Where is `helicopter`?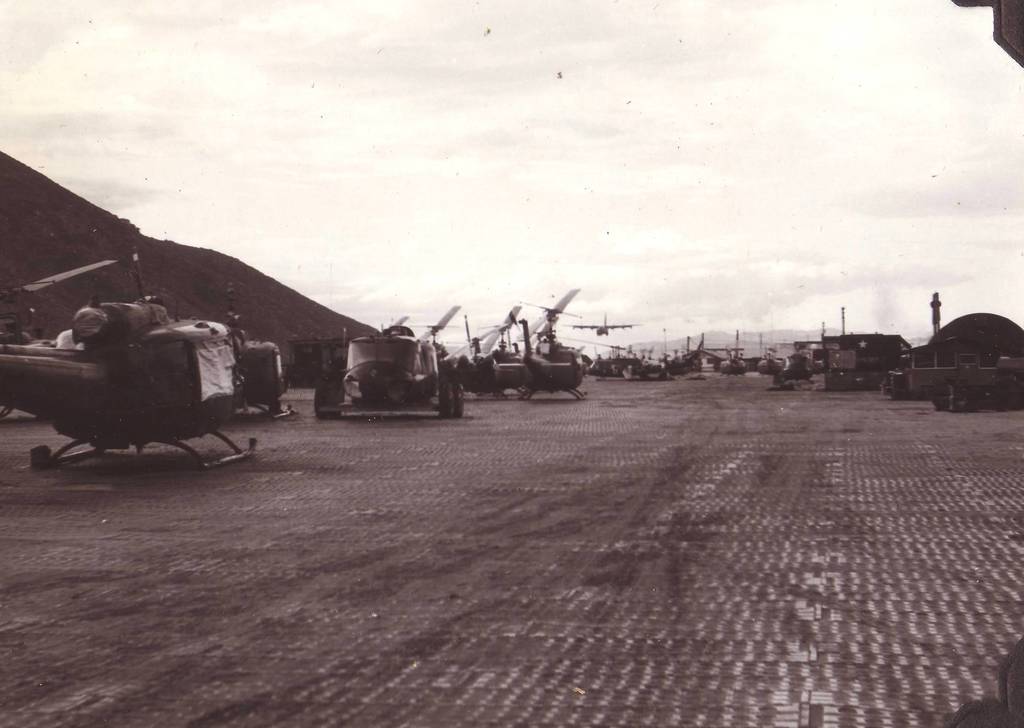
bbox=[0, 243, 260, 473].
